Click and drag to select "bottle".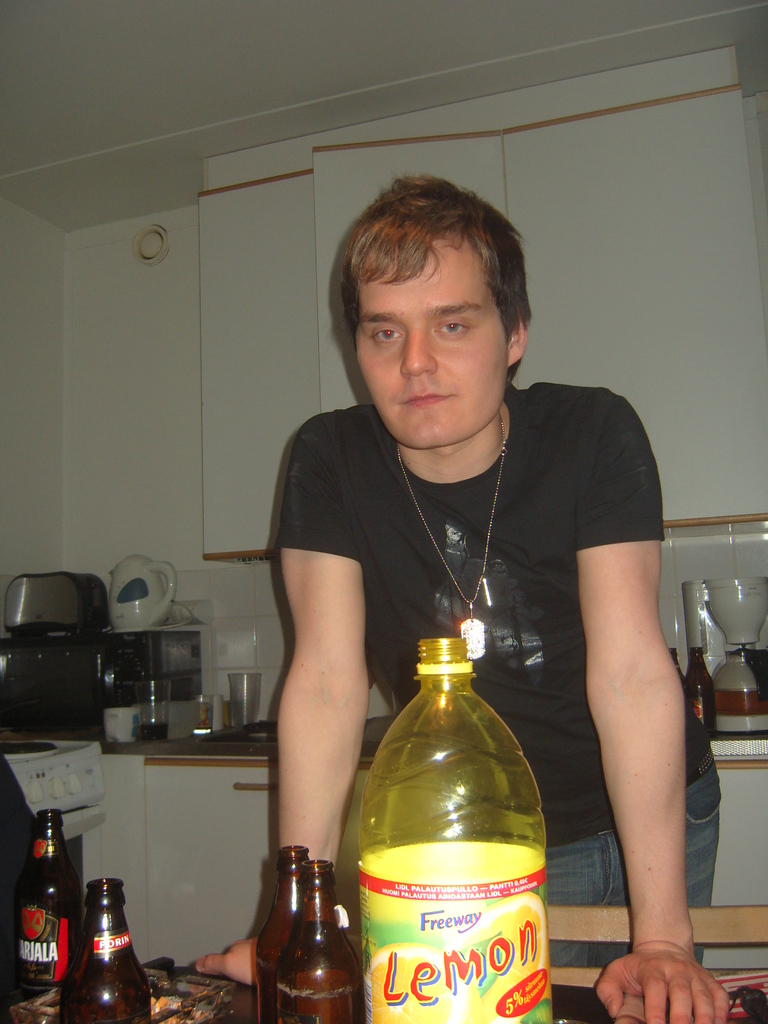
Selection: (x1=256, y1=839, x2=326, y2=1023).
